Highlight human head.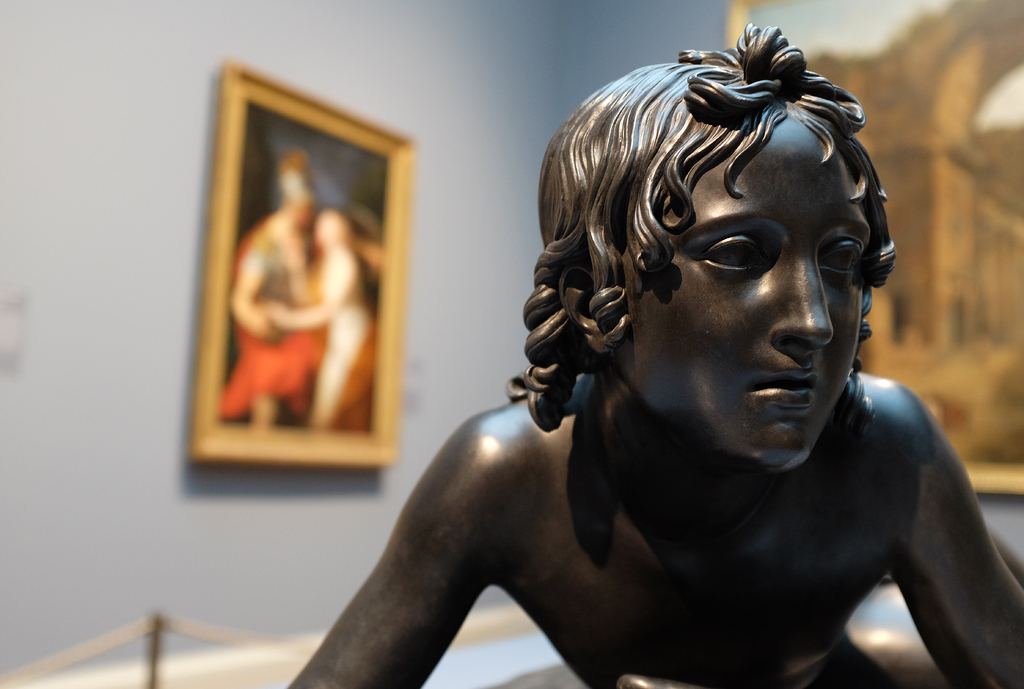
Highlighted region: x1=522, y1=43, x2=880, y2=404.
